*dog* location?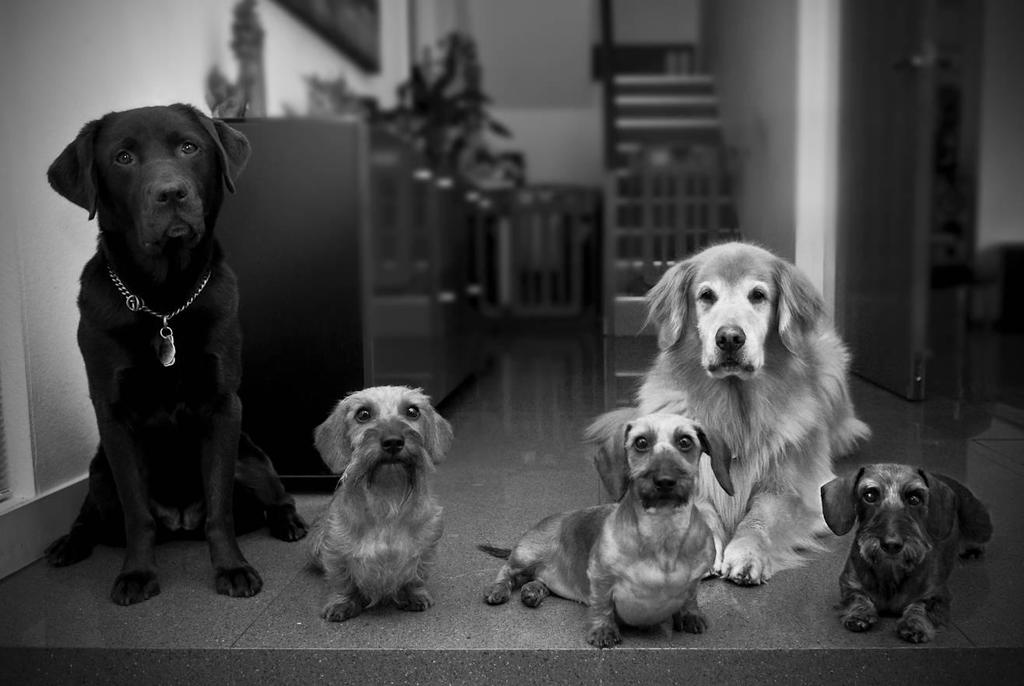
detection(816, 462, 994, 641)
